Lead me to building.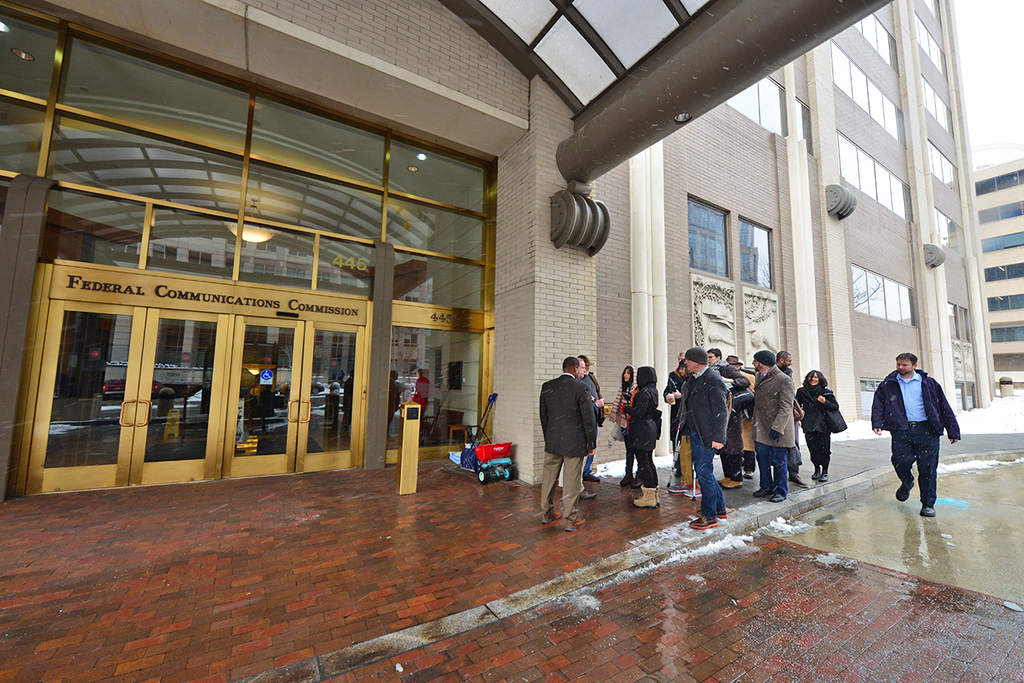
Lead to <region>0, 0, 1003, 497</region>.
